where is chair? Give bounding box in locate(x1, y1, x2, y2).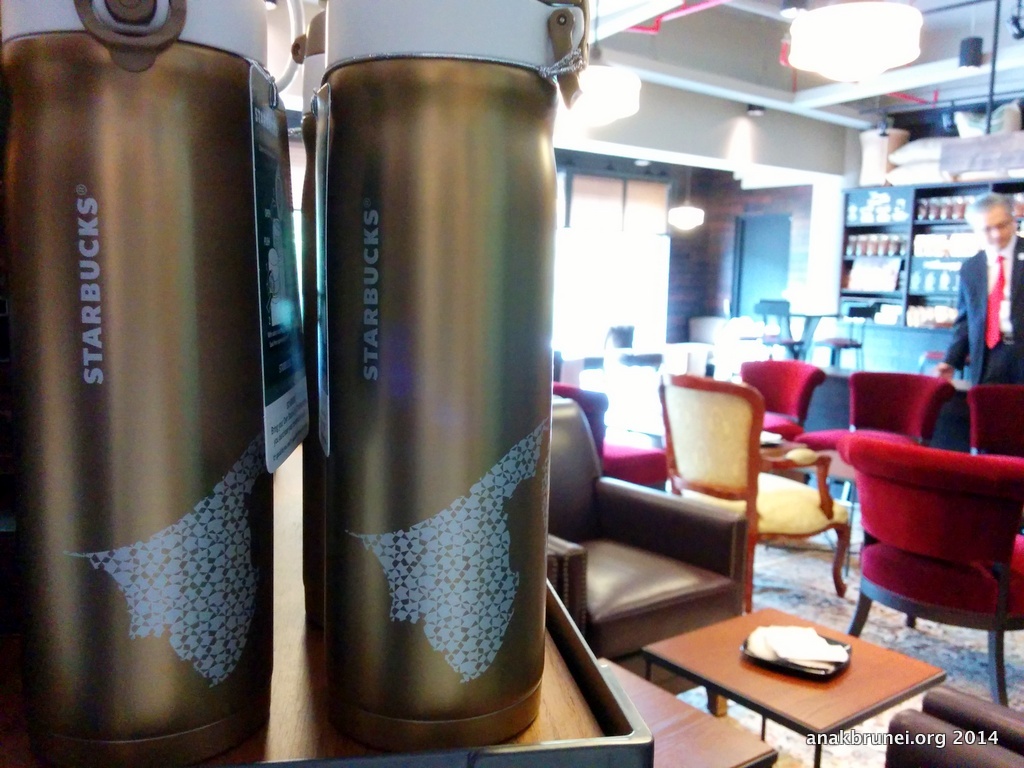
locate(652, 373, 849, 614).
